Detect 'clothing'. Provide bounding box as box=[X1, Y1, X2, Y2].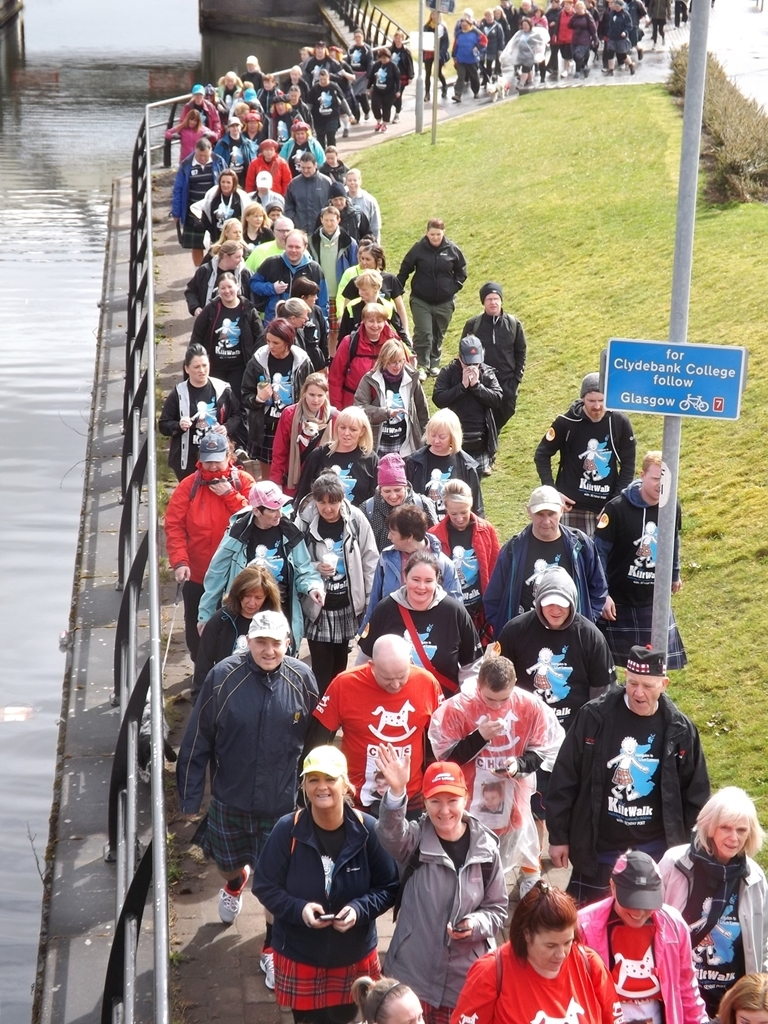
box=[368, 54, 391, 118].
